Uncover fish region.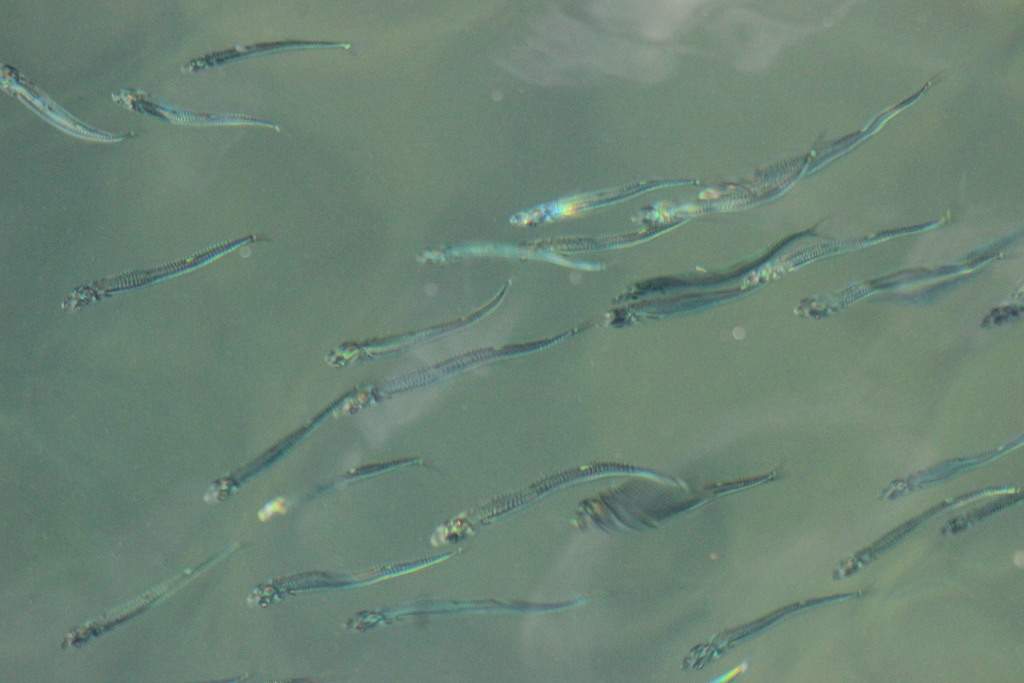
Uncovered: Rect(984, 293, 1023, 330).
